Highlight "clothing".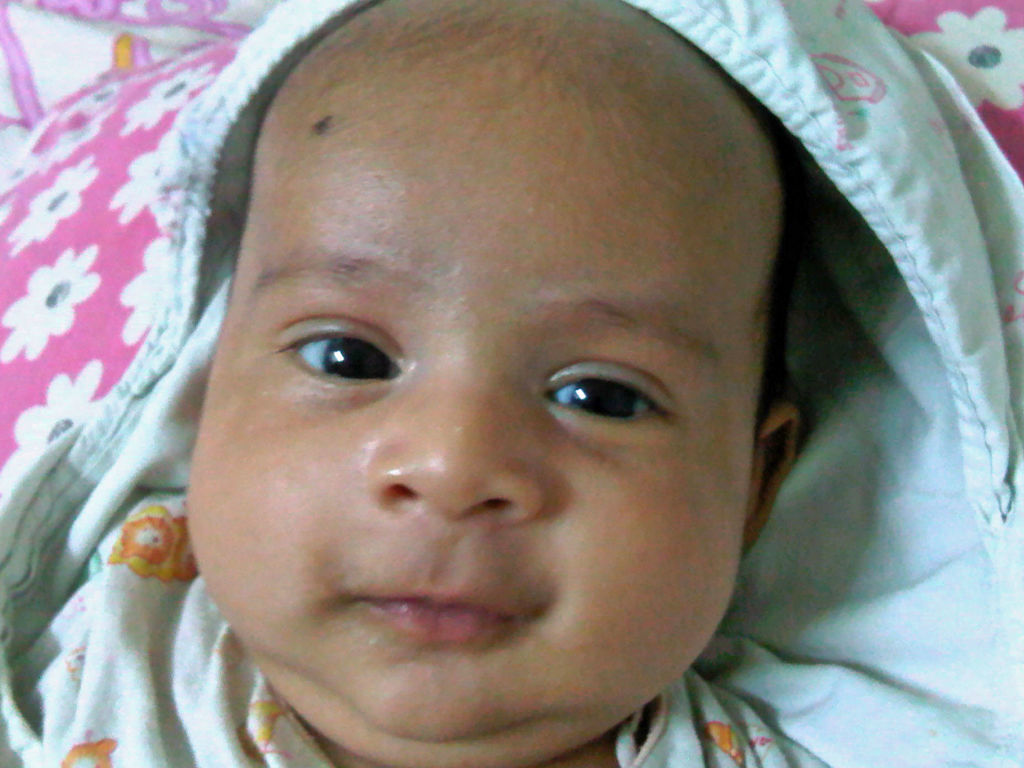
Highlighted region: <region>114, 2, 958, 767</region>.
